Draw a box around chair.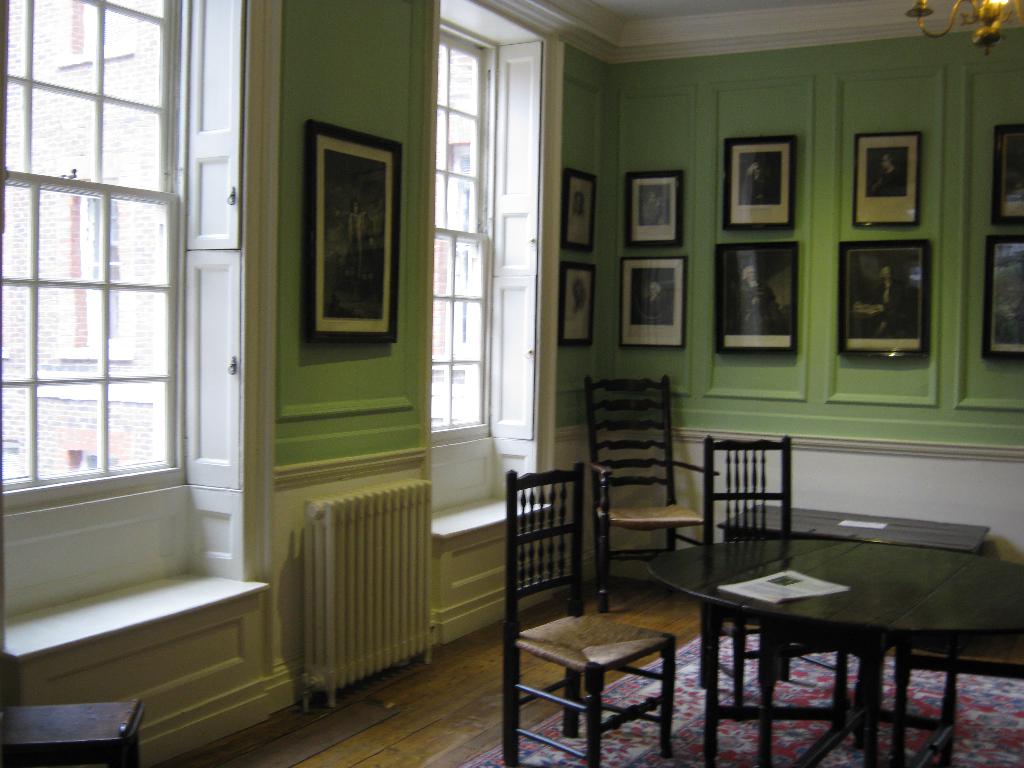
[left=700, top=436, right=794, bottom=688].
